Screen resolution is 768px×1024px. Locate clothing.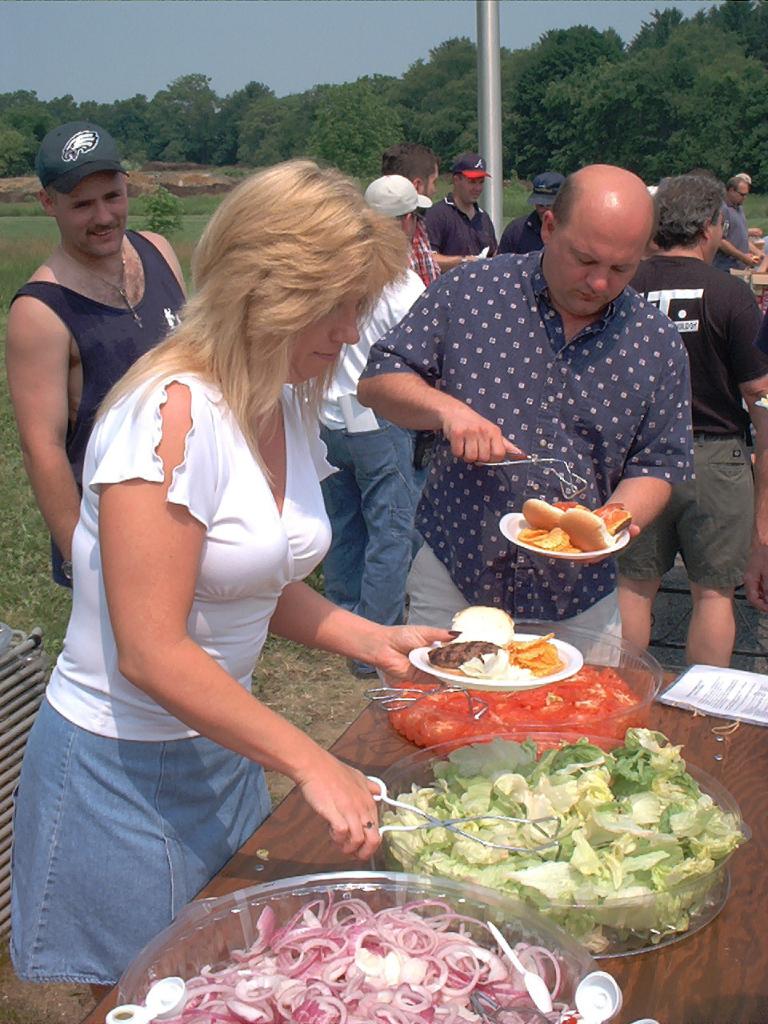
crop(49, 283, 368, 910).
